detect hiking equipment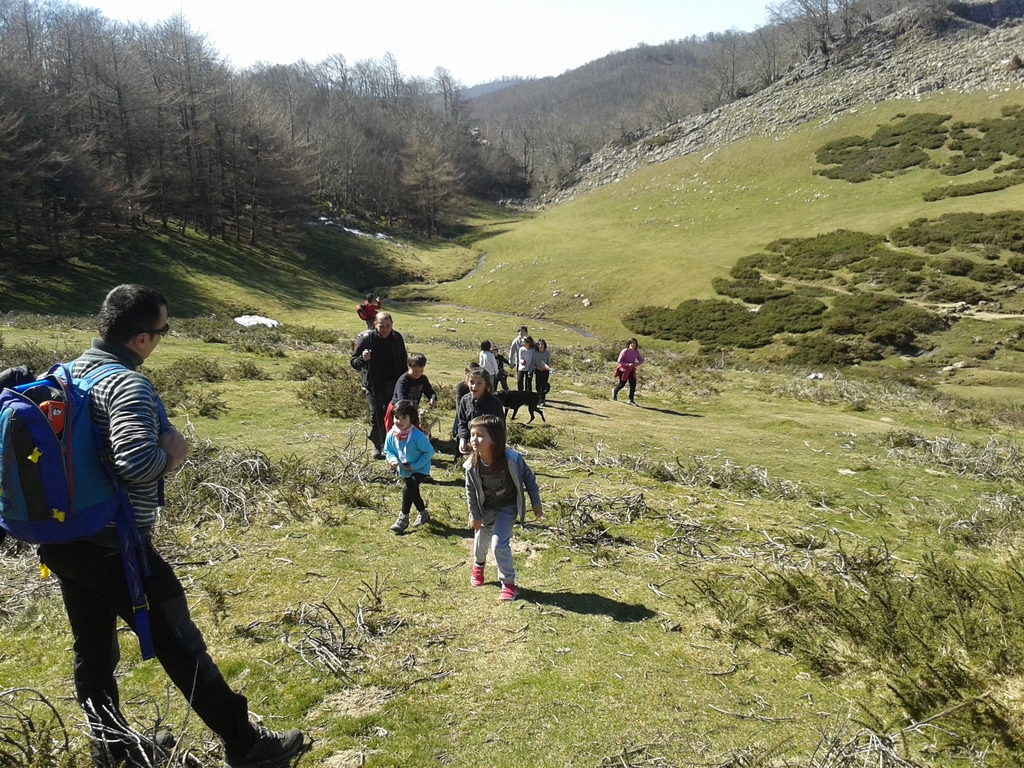
(left=0, top=364, right=169, bottom=666)
